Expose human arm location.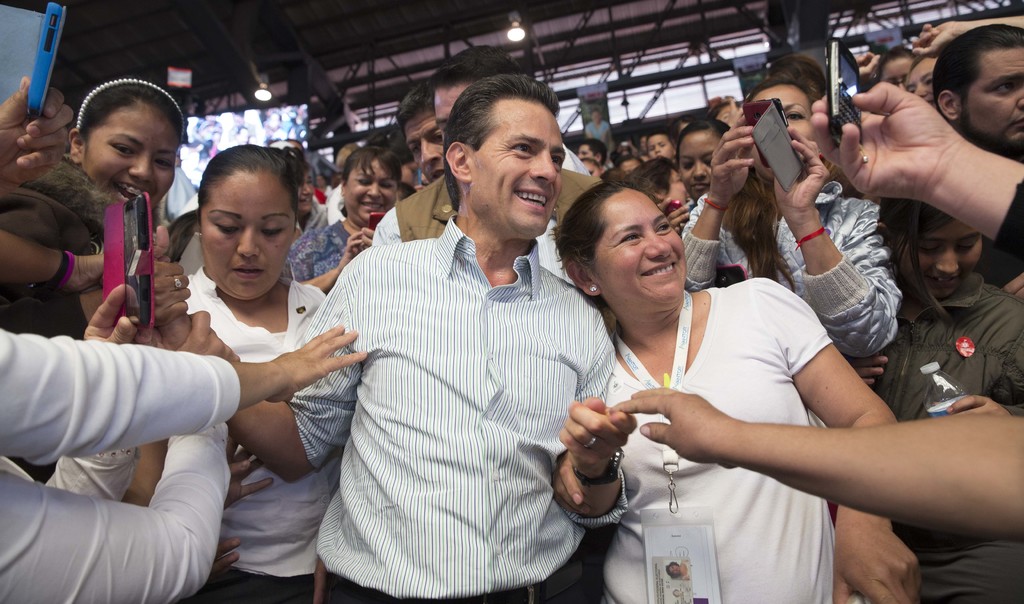
Exposed at <box>146,231,358,490</box>.
